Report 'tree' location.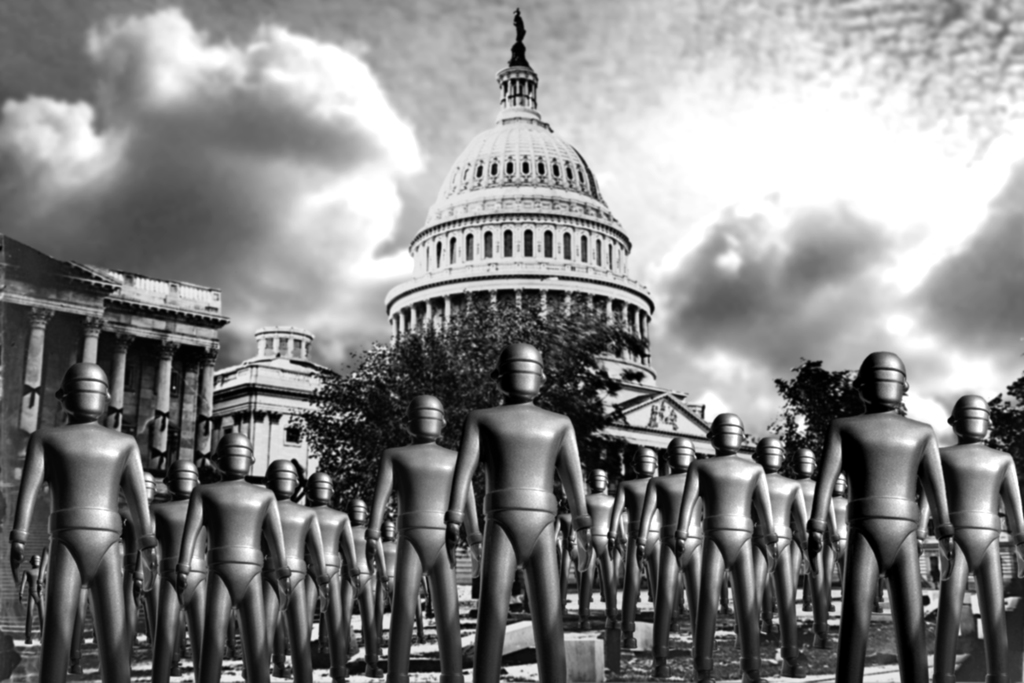
Report: left=766, top=354, right=913, bottom=483.
